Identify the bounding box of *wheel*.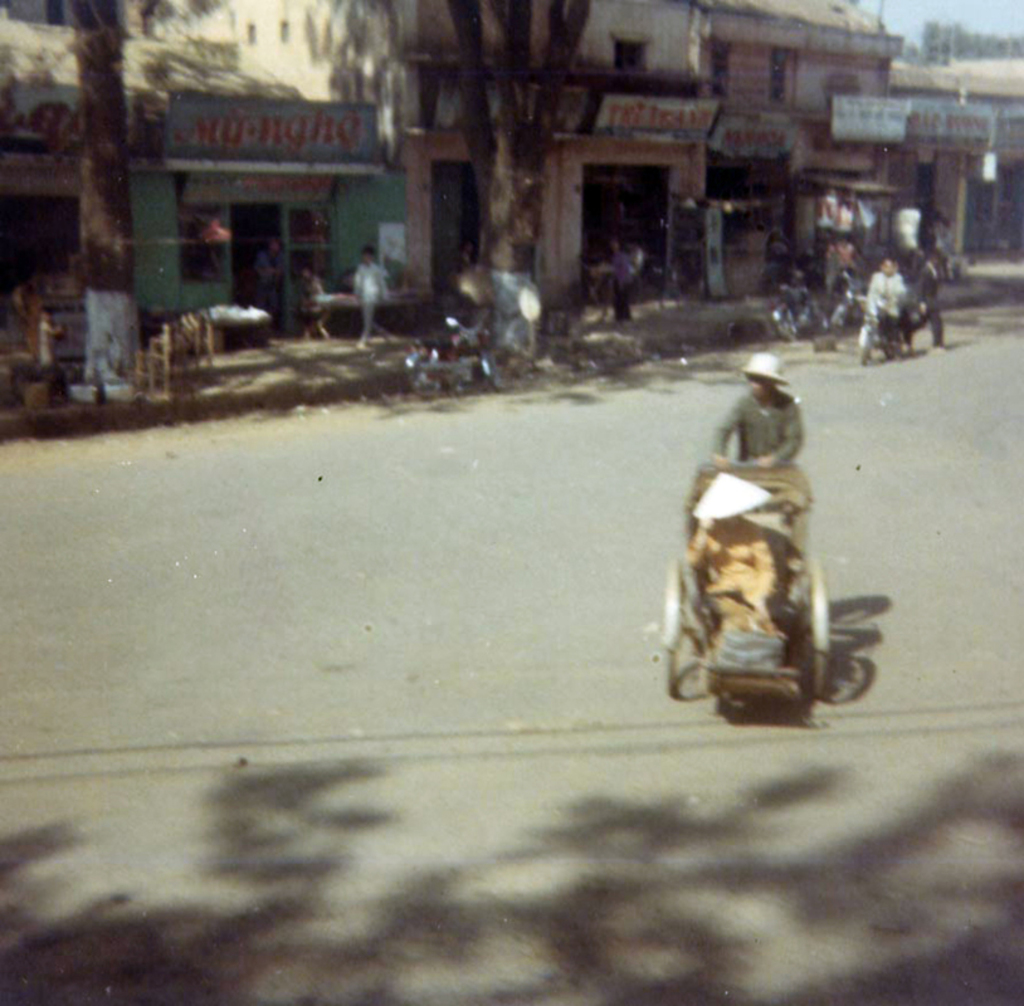
x1=810 y1=649 x2=828 y2=697.
